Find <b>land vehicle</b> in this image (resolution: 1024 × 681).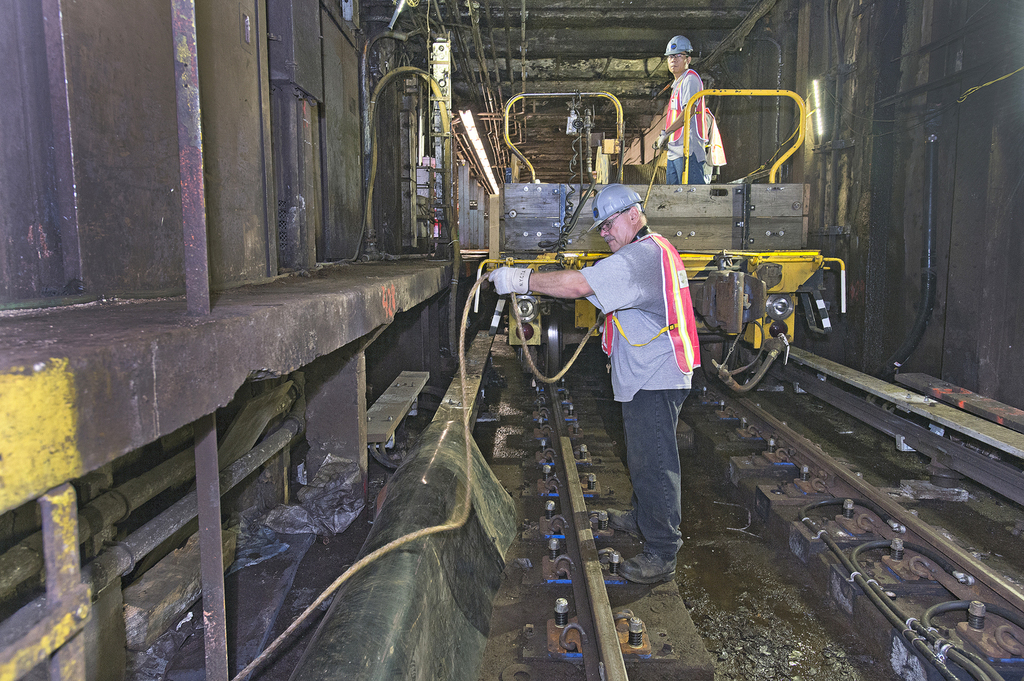
<box>474,90,851,396</box>.
